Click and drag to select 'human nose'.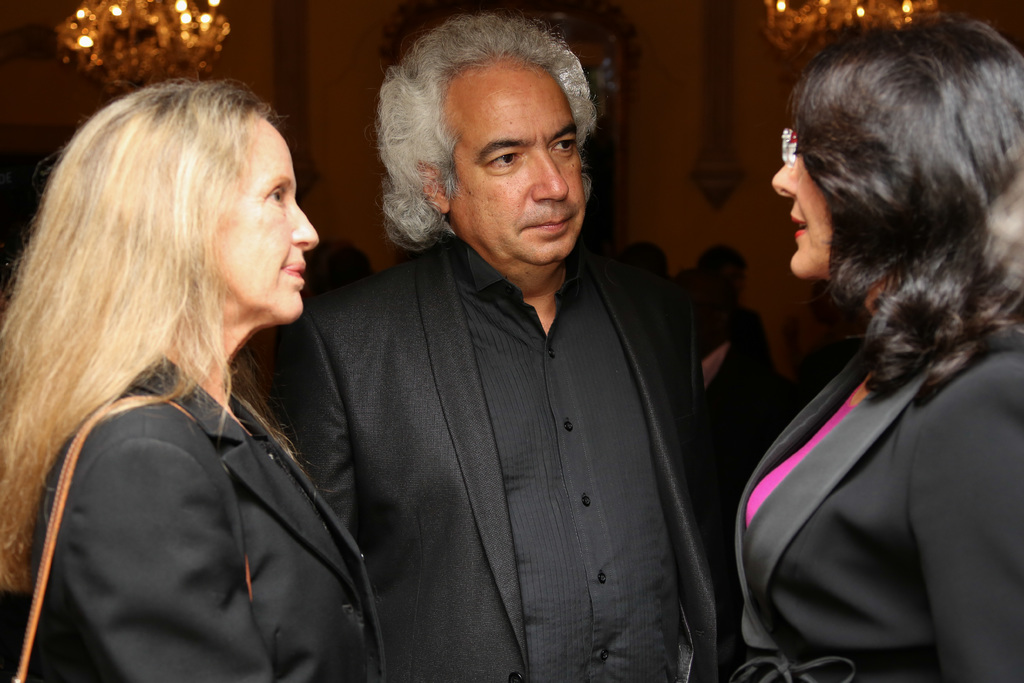
Selection: l=287, t=203, r=319, b=252.
